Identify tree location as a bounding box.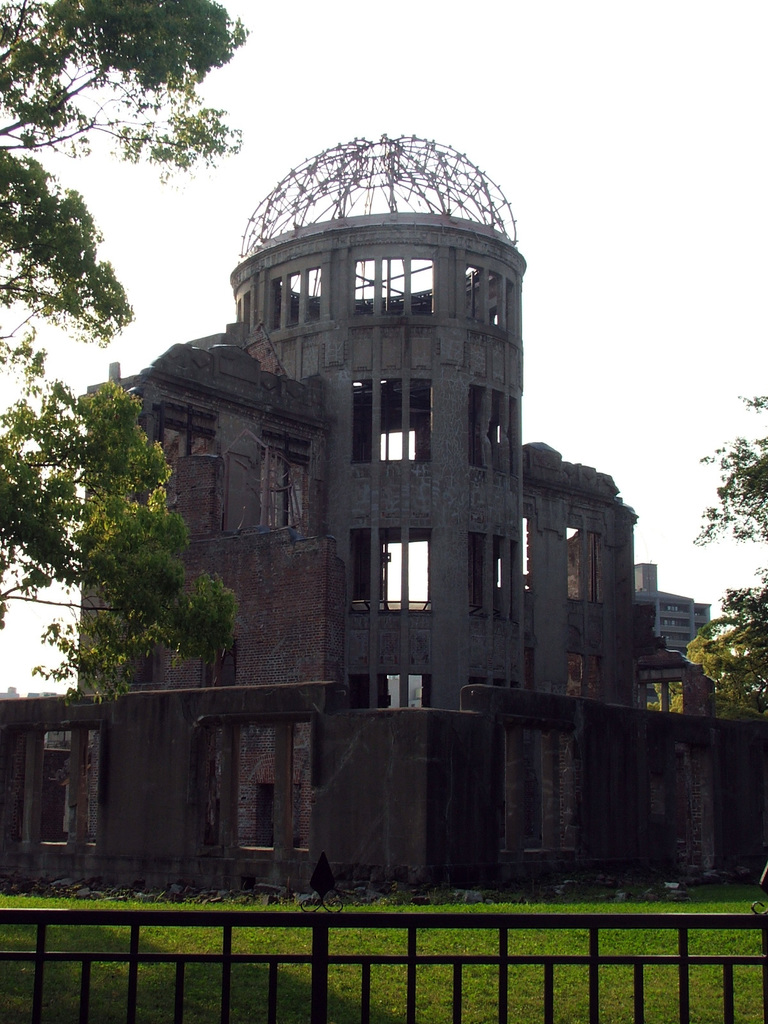
{"x1": 0, "y1": 0, "x2": 253, "y2": 691}.
